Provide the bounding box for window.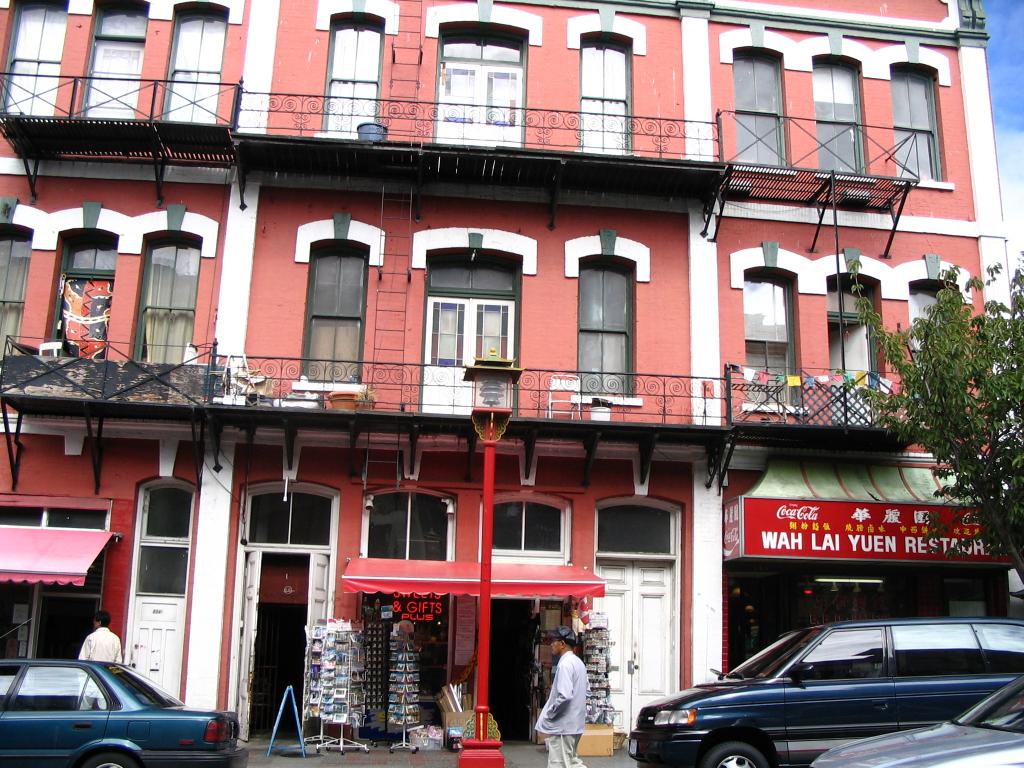
(left=137, top=236, right=202, bottom=367).
